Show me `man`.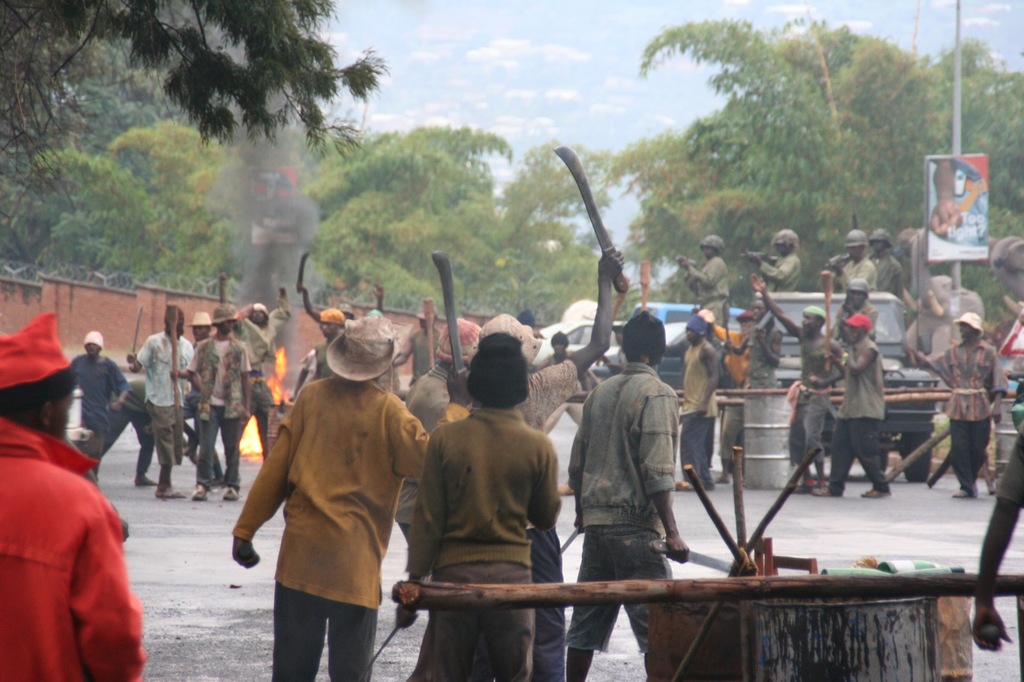
`man` is here: 714,299,785,485.
